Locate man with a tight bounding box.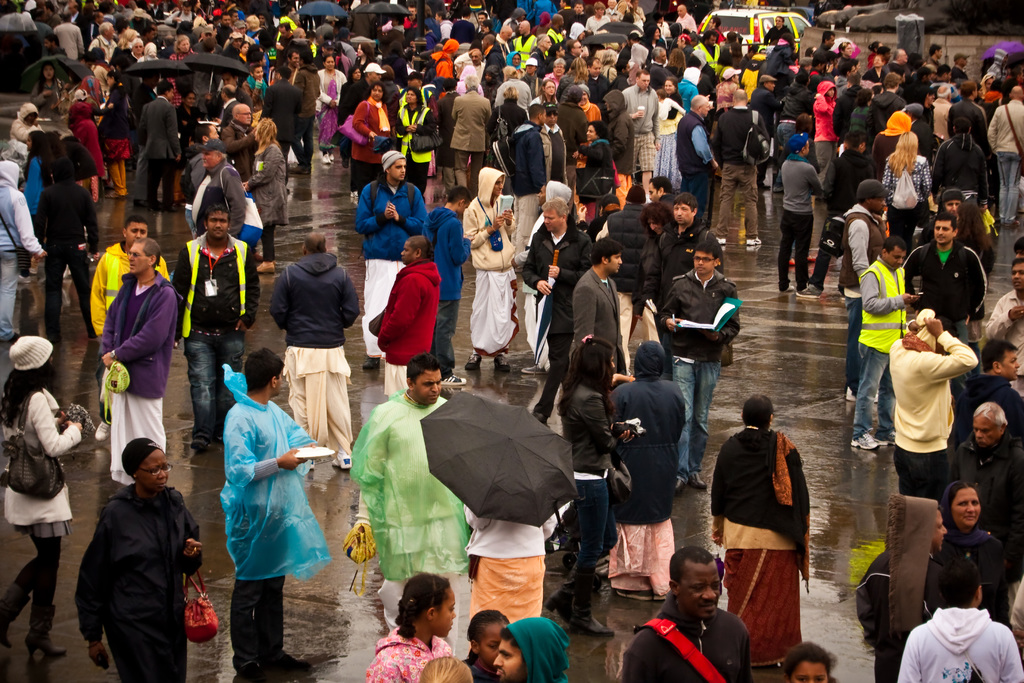
<bbox>1007, 586, 1023, 657</bbox>.
